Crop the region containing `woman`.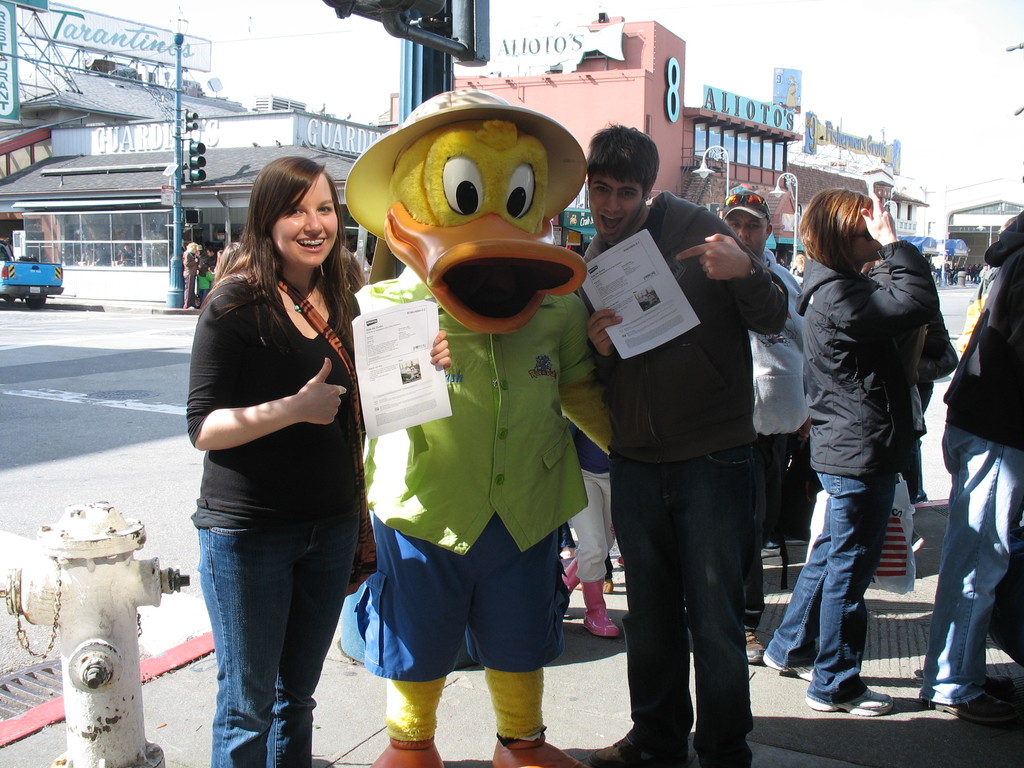
Crop region: select_region(186, 156, 362, 767).
